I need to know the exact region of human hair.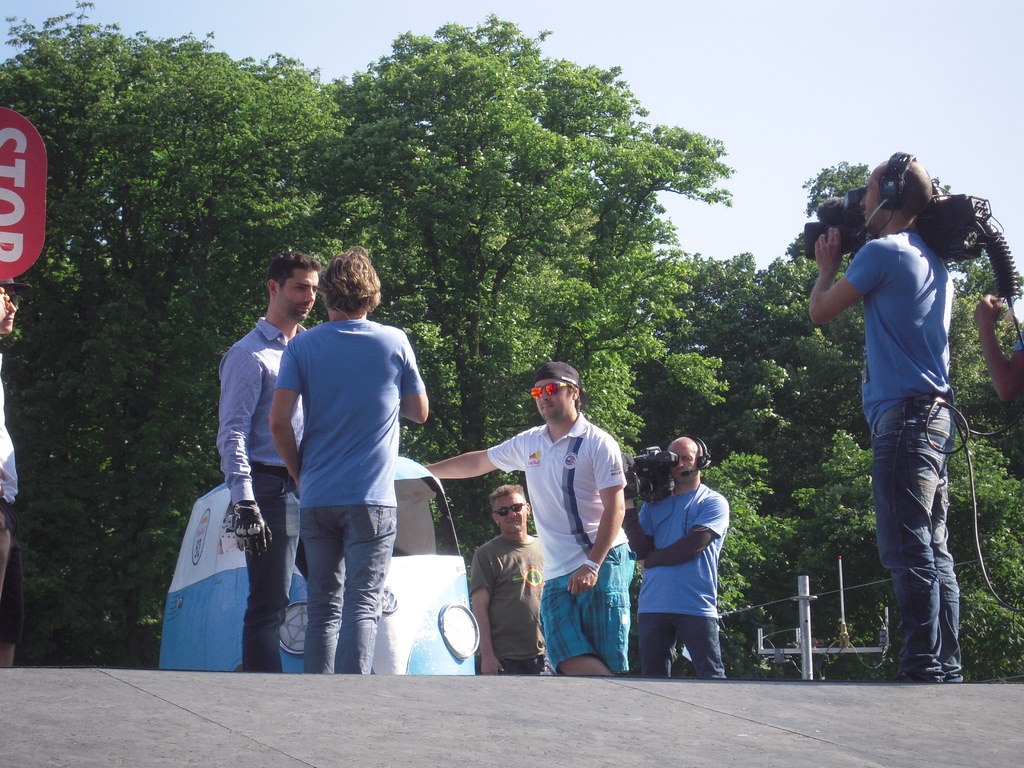
Region: [316, 256, 390, 327].
